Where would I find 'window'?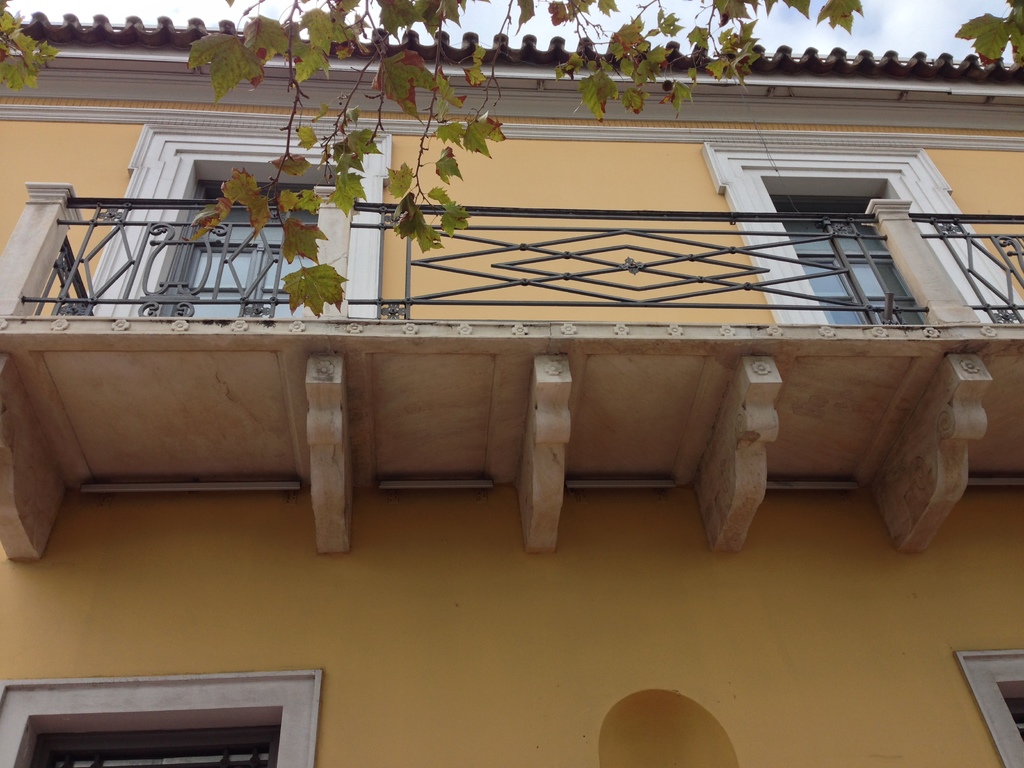
At <region>80, 124, 388, 320</region>.
